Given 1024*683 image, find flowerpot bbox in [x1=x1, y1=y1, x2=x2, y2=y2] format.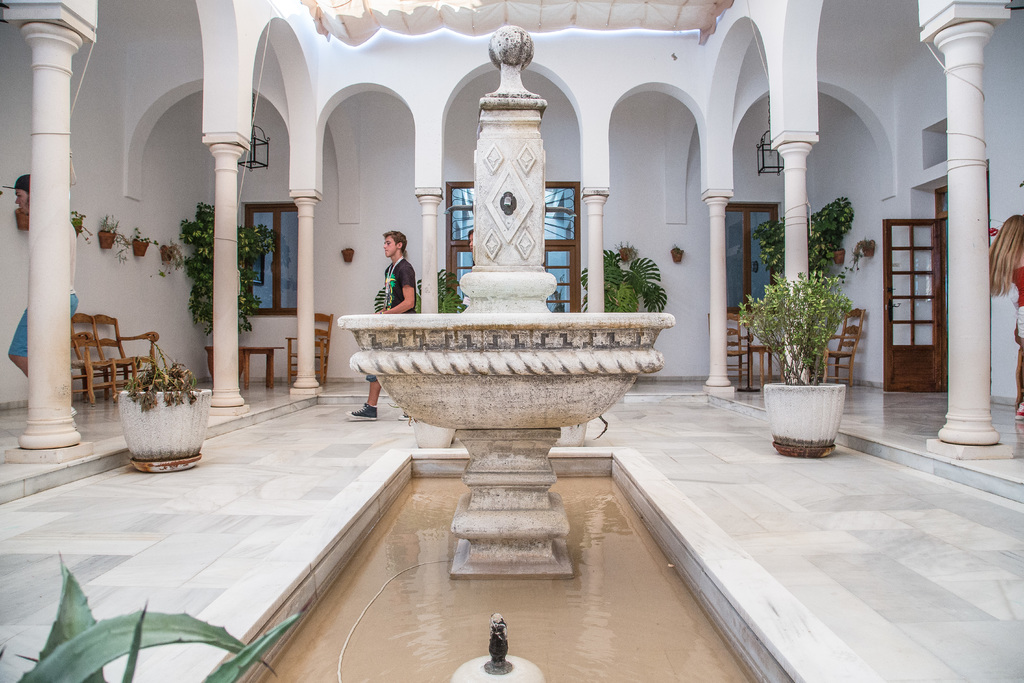
[x1=131, y1=241, x2=147, y2=258].
